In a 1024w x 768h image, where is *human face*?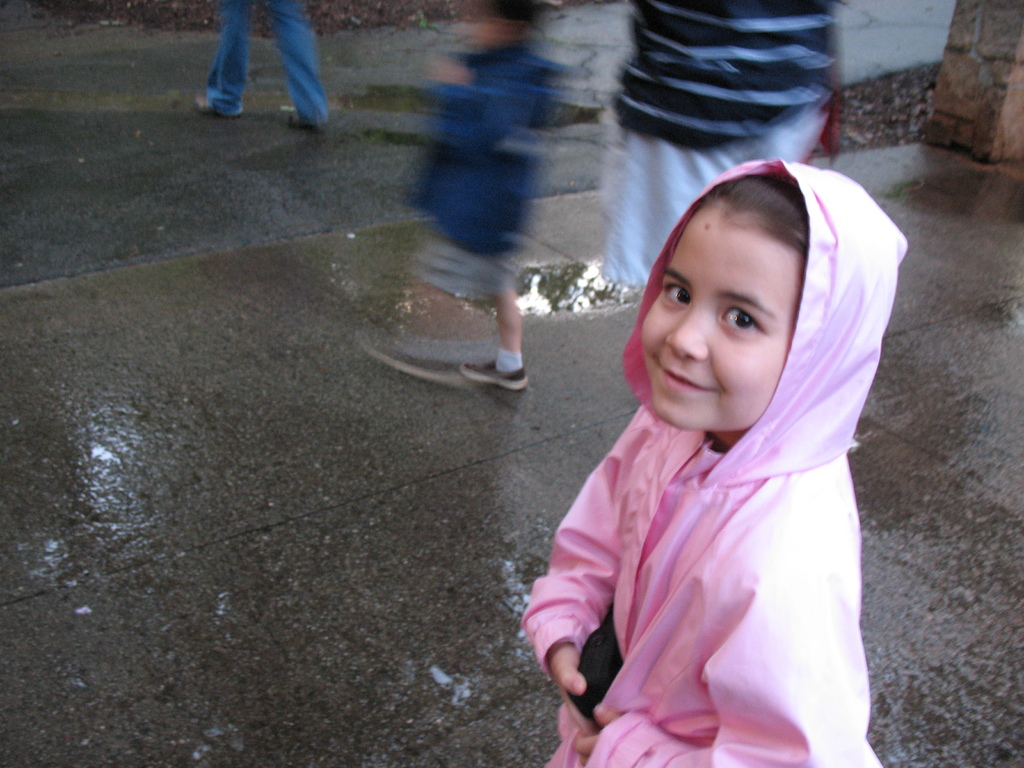
select_region(637, 196, 805, 422).
